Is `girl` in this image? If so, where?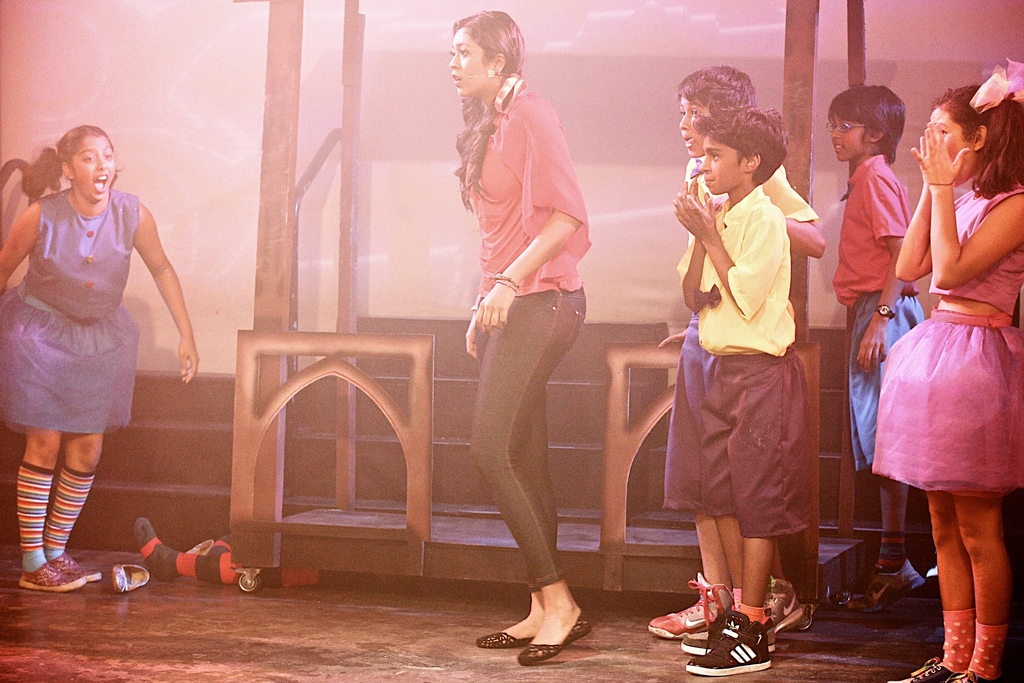
Yes, at bbox=(840, 77, 1023, 682).
